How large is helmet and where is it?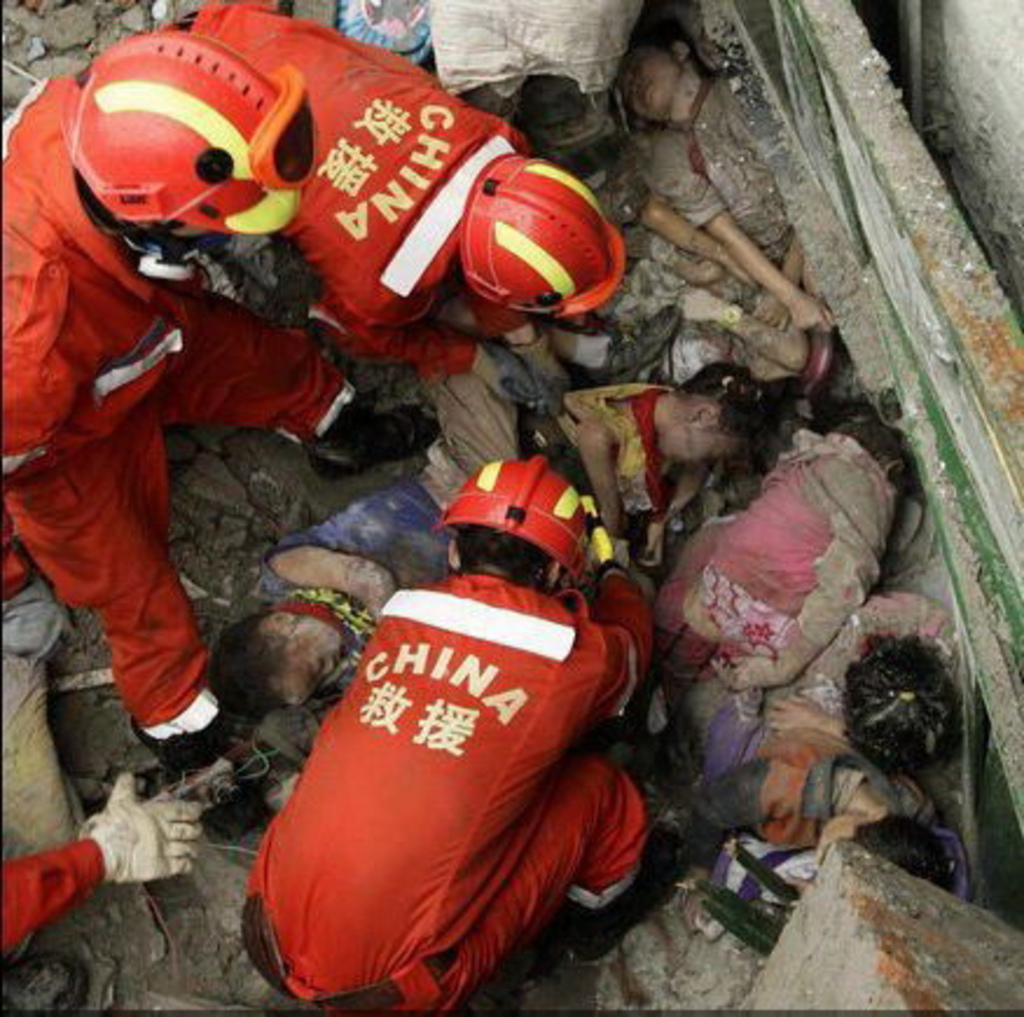
Bounding box: [442, 447, 620, 591].
